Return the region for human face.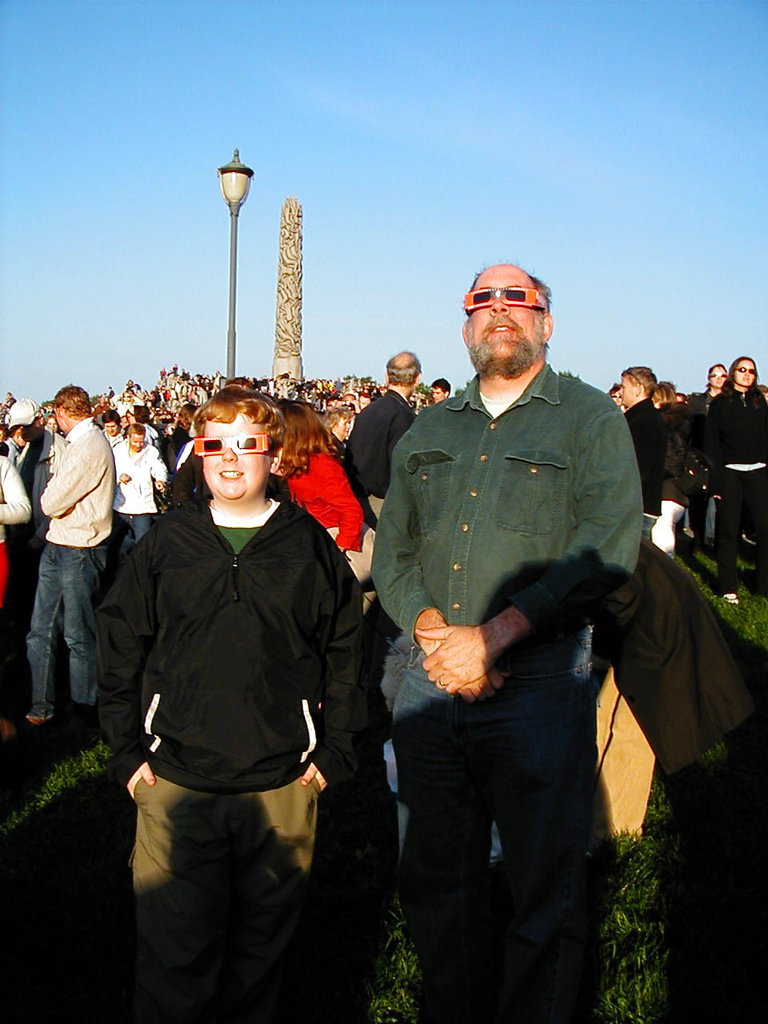
53 410 66 430.
